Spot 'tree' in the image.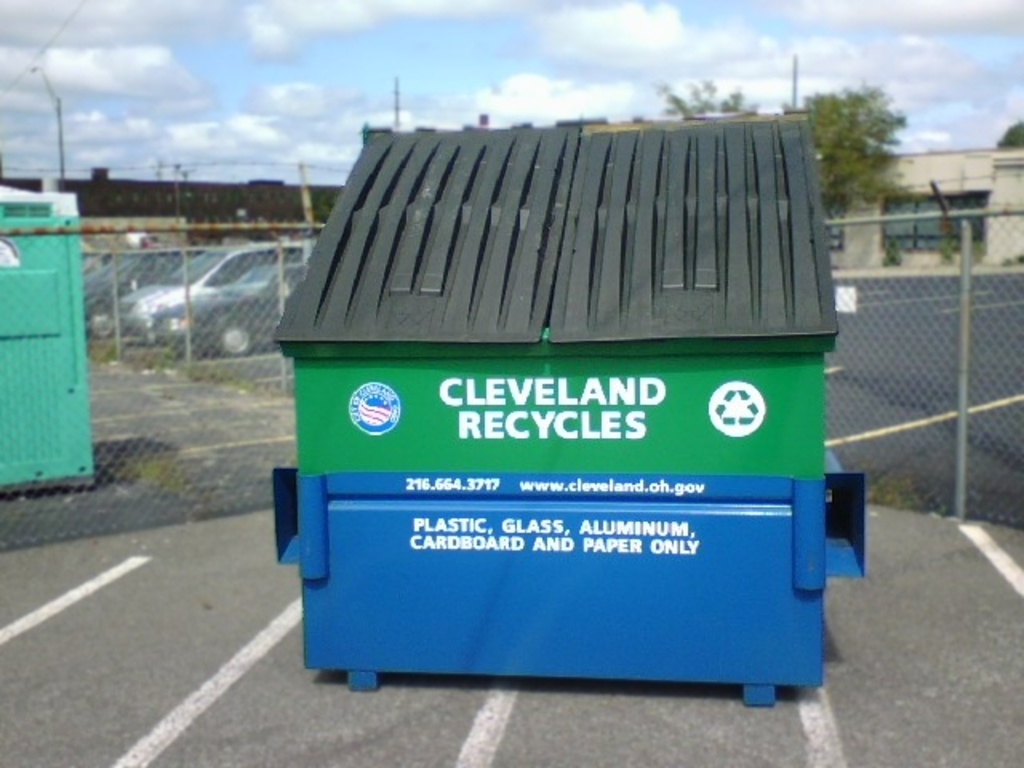
'tree' found at locate(650, 78, 754, 117).
